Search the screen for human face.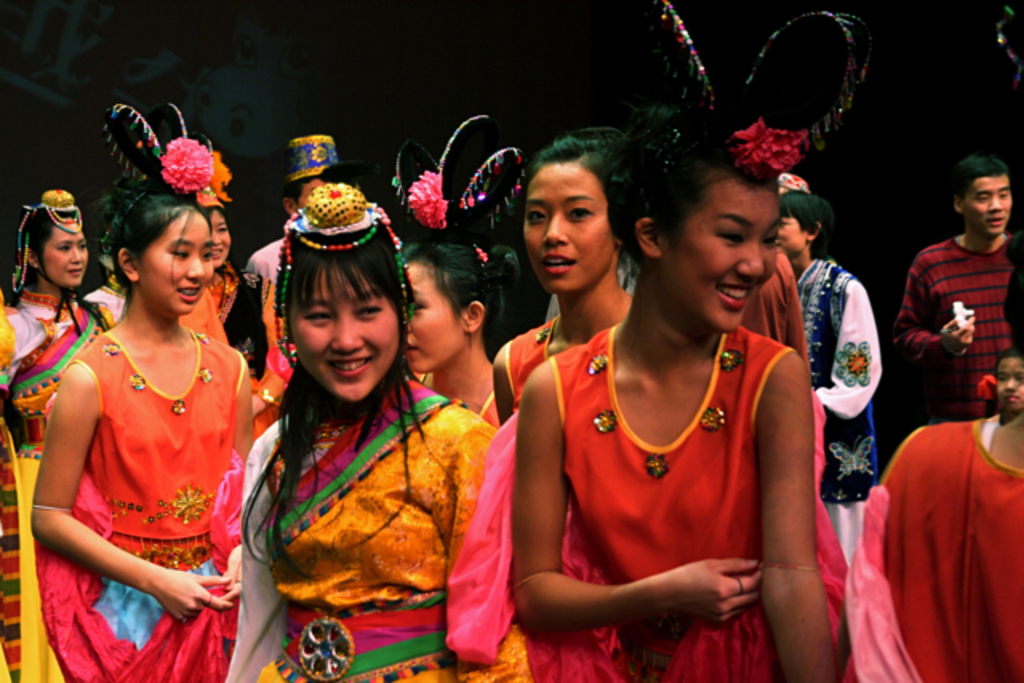
Found at [x1=963, y1=173, x2=1014, y2=234].
